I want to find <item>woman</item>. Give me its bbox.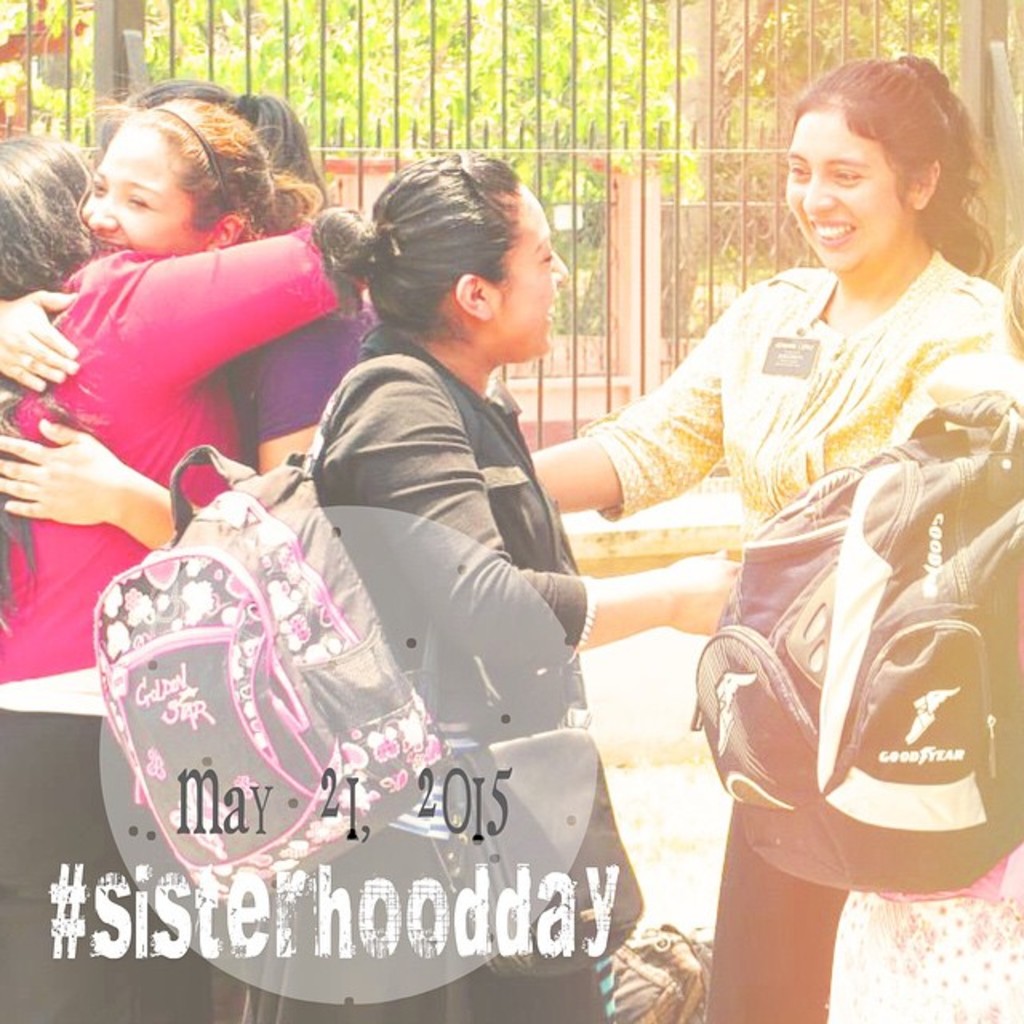
{"left": 296, "top": 141, "right": 738, "bottom": 1022}.
